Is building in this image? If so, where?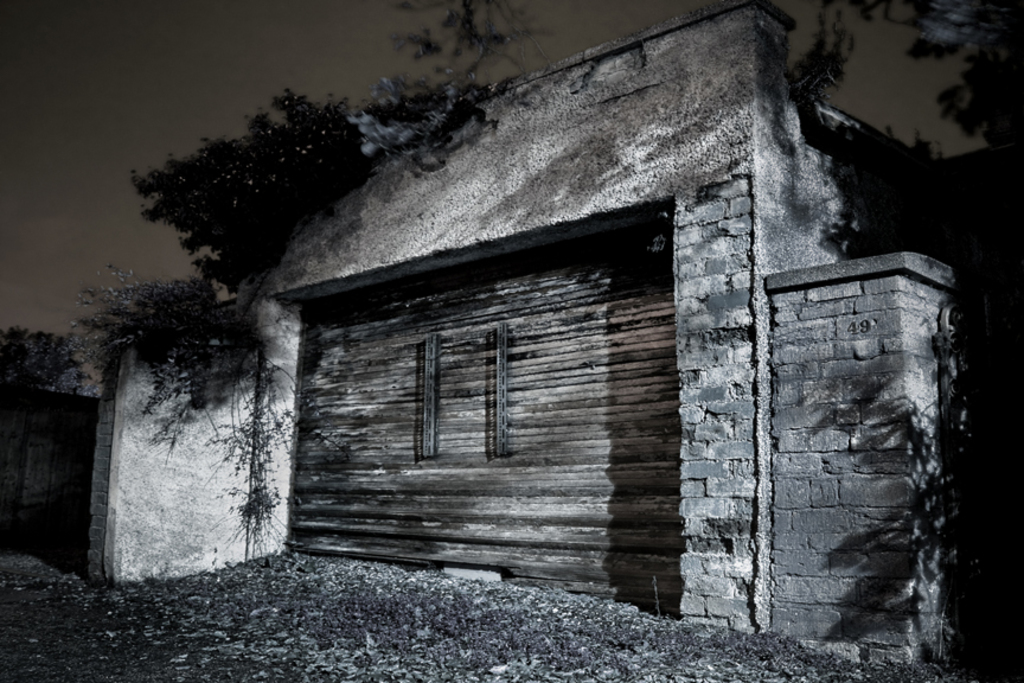
Yes, at select_region(85, 0, 972, 669).
